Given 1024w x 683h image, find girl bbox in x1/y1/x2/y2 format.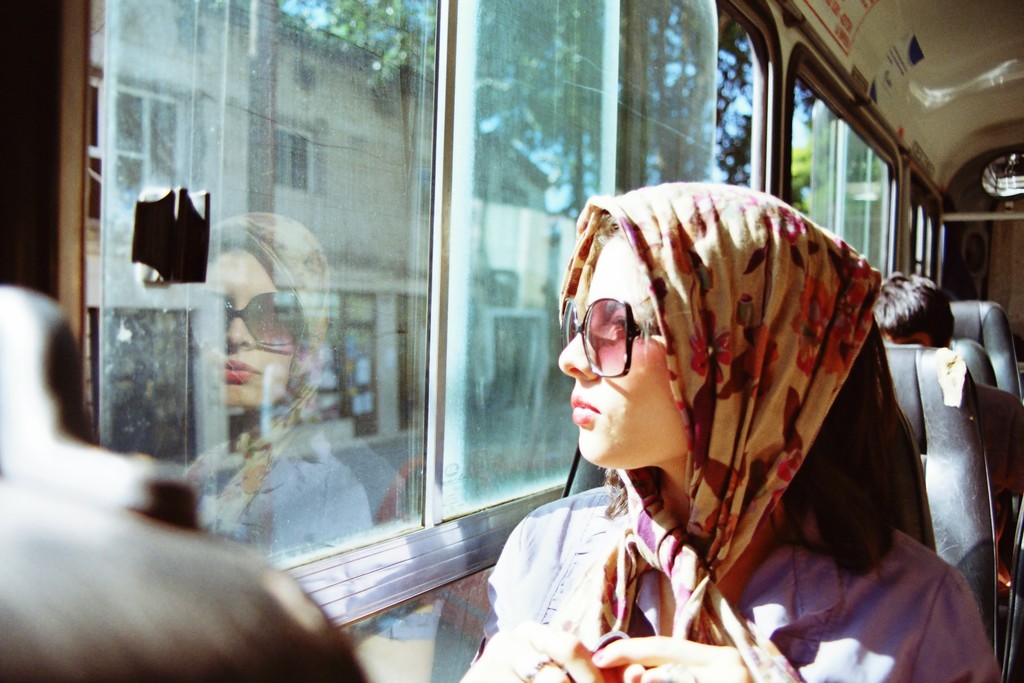
455/177/998/682.
